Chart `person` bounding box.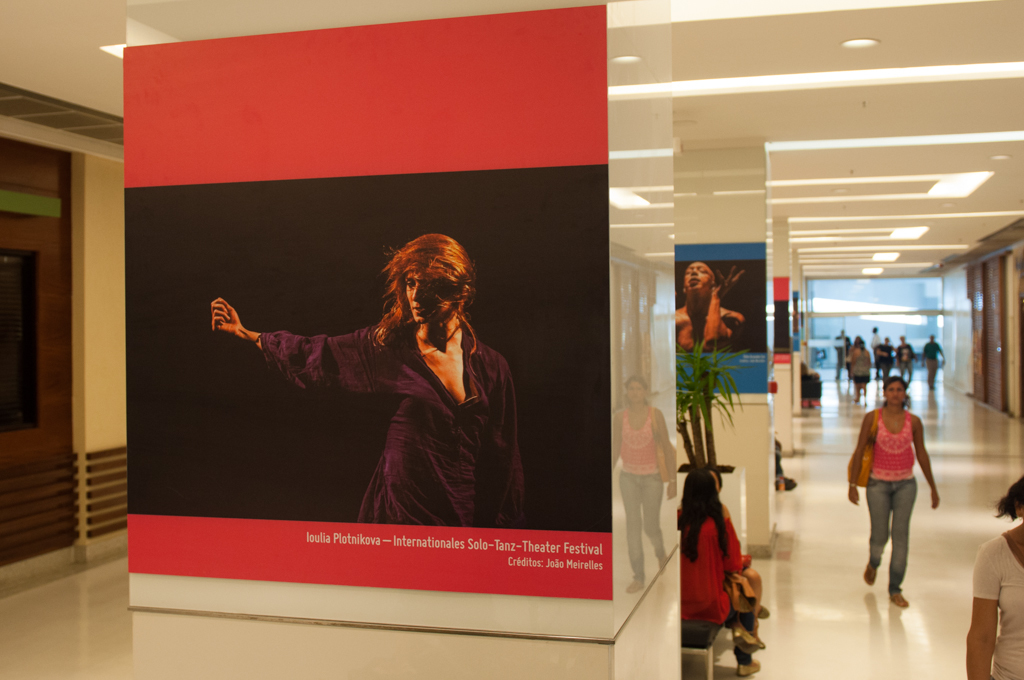
Charted: {"x1": 962, "y1": 477, "x2": 1023, "y2": 679}.
